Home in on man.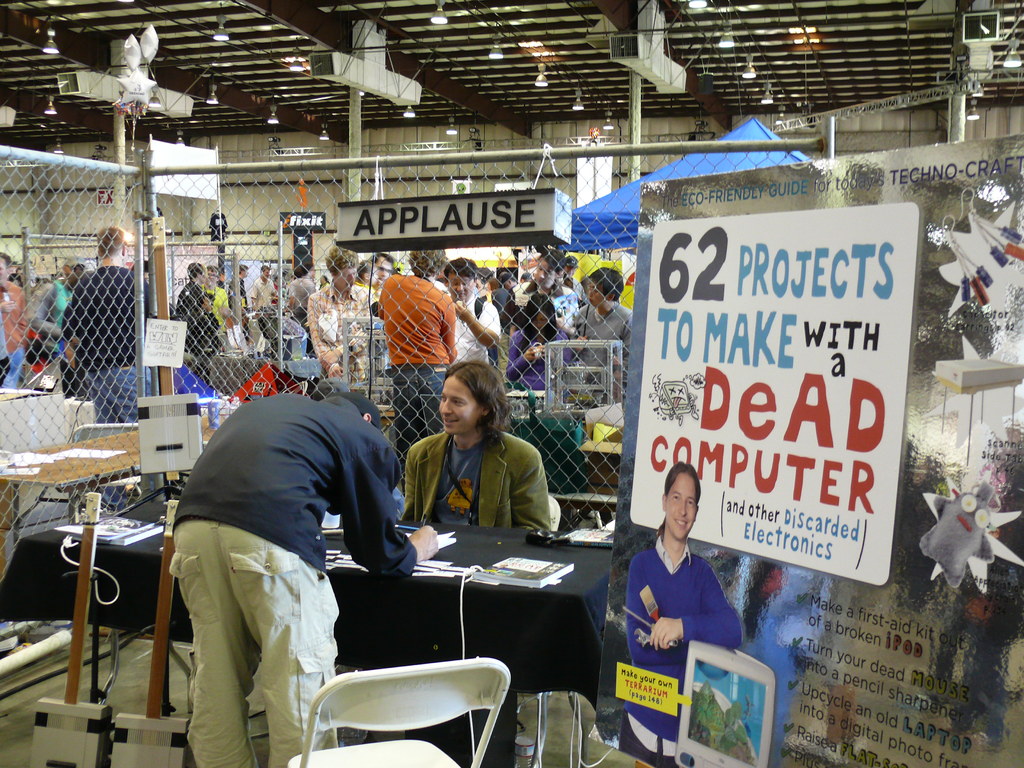
Homed in at x1=227, y1=263, x2=247, y2=310.
